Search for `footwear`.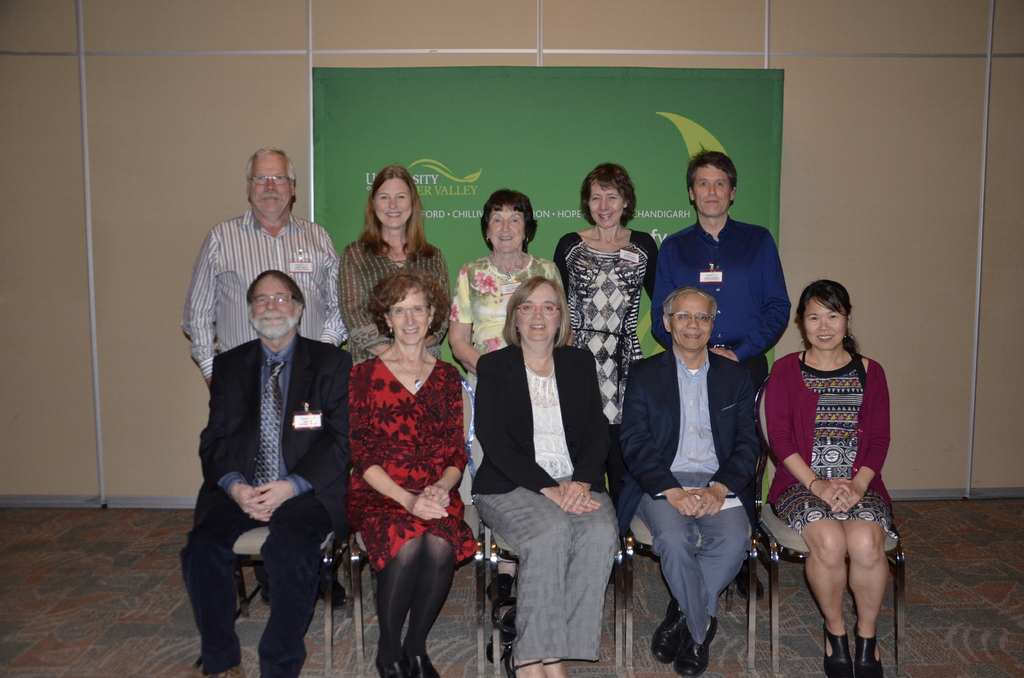
Found at bbox(854, 629, 884, 677).
